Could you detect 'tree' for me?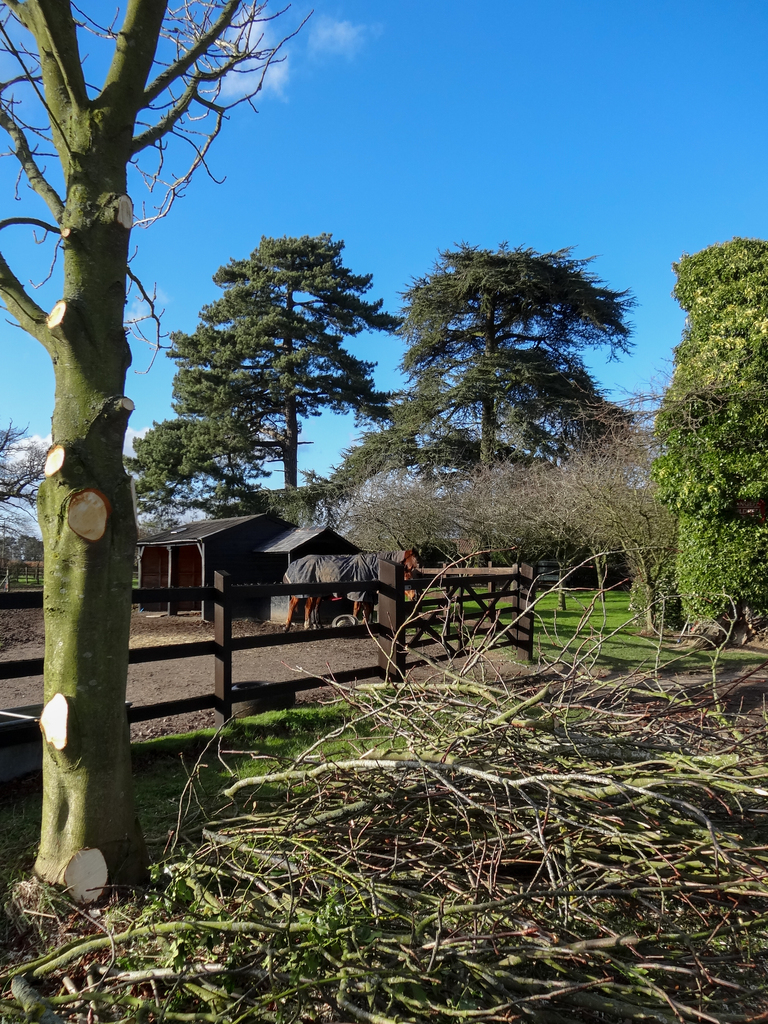
Detection result: detection(324, 234, 645, 535).
